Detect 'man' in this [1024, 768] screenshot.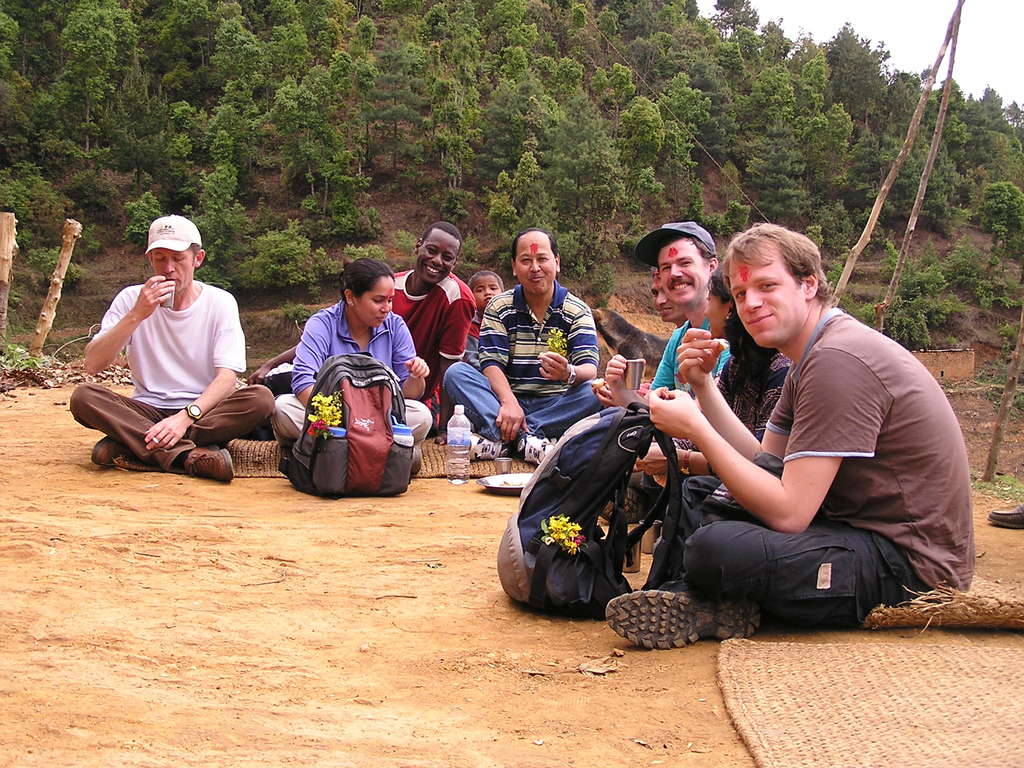
Detection: region(599, 221, 970, 653).
